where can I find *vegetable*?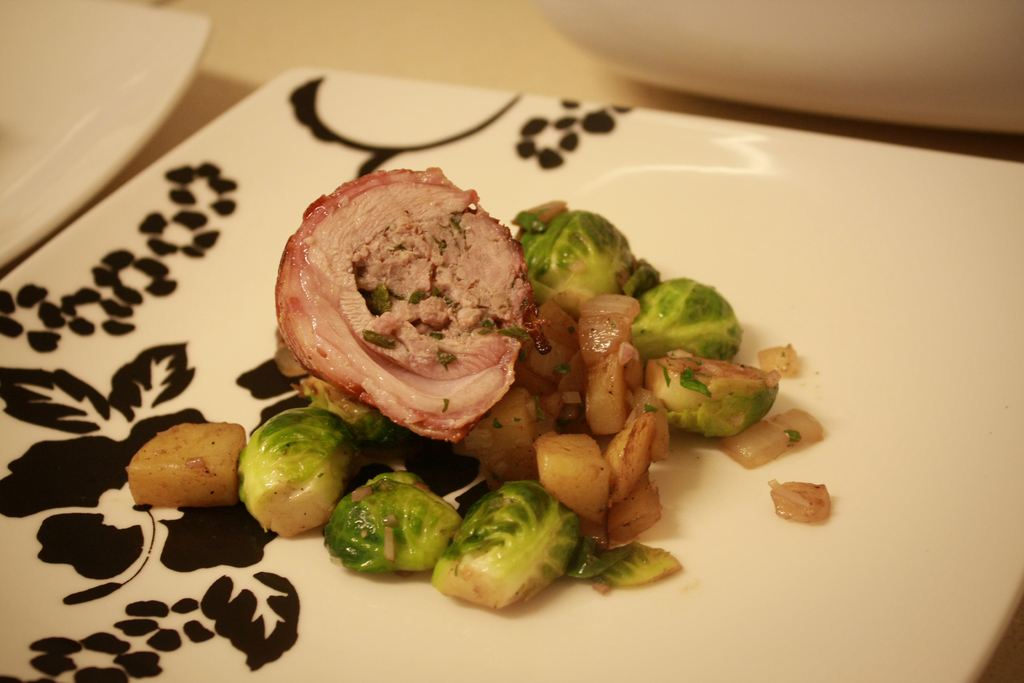
You can find it at Rect(307, 381, 406, 450).
